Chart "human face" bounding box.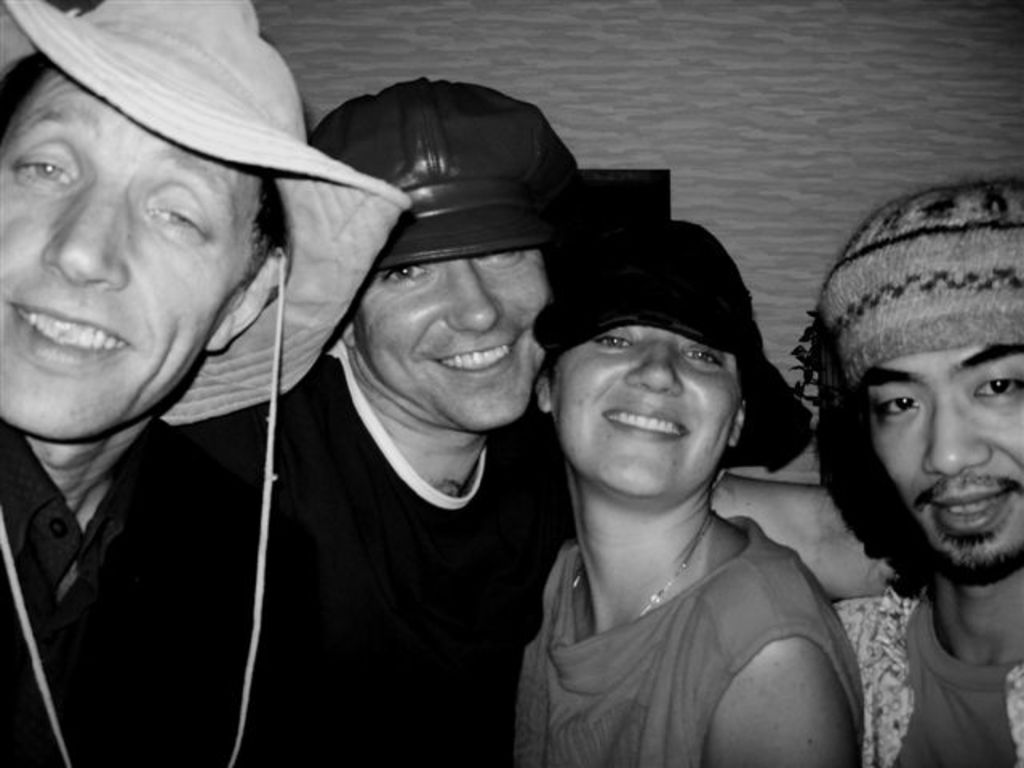
Charted: box(0, 69, 277, 437).
